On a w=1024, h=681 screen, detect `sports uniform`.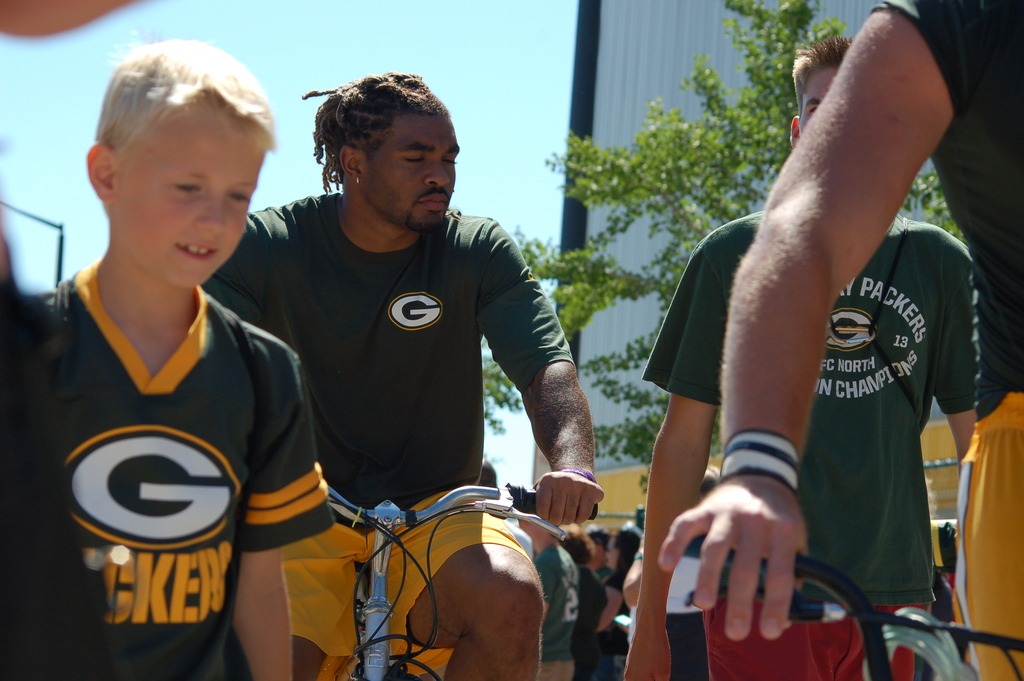
(left=640, top=211, right=982, bottom=680).
